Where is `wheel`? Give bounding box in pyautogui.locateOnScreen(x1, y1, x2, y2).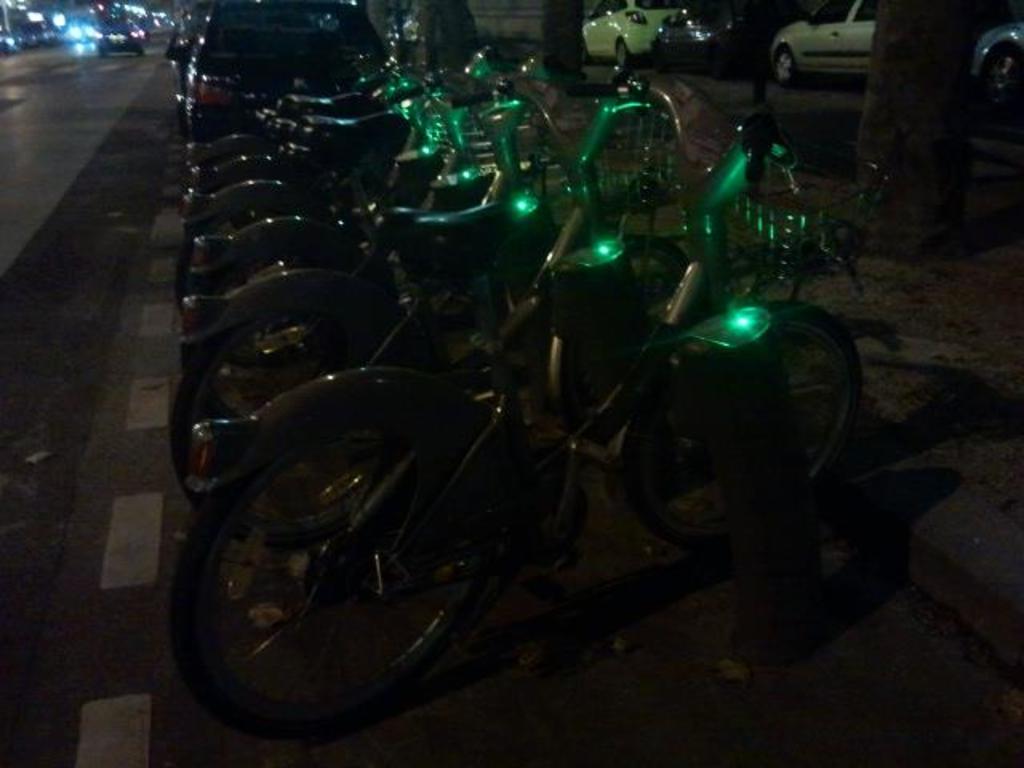
pyautogui.locateOnScreen(152, 411, 490, 738).
